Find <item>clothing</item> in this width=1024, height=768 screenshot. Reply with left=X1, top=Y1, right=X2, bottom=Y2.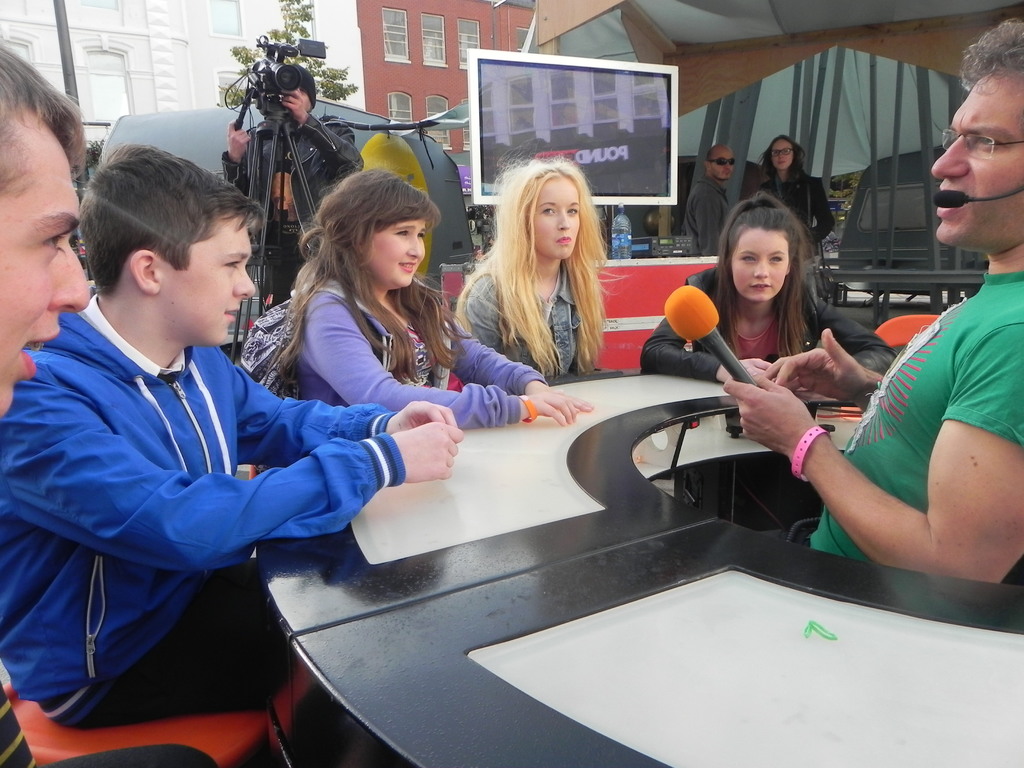
left=744, top=265, right=1023, bottom=560.
